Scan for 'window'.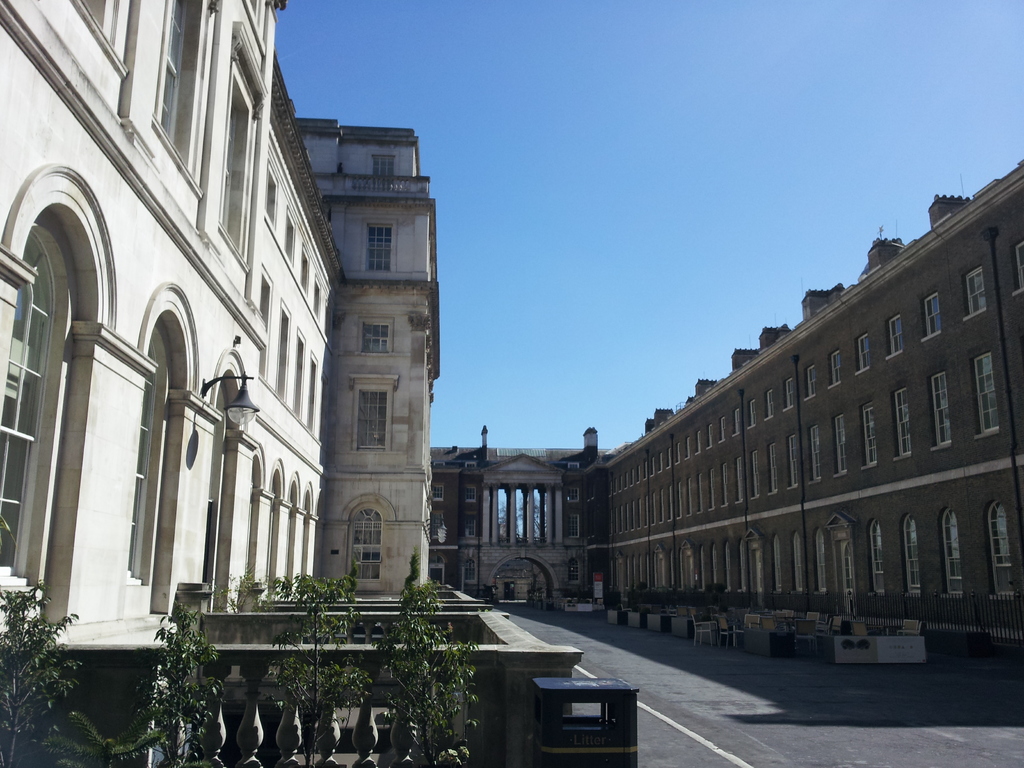
Scan result: select_region(881, 310, 901, 365).
